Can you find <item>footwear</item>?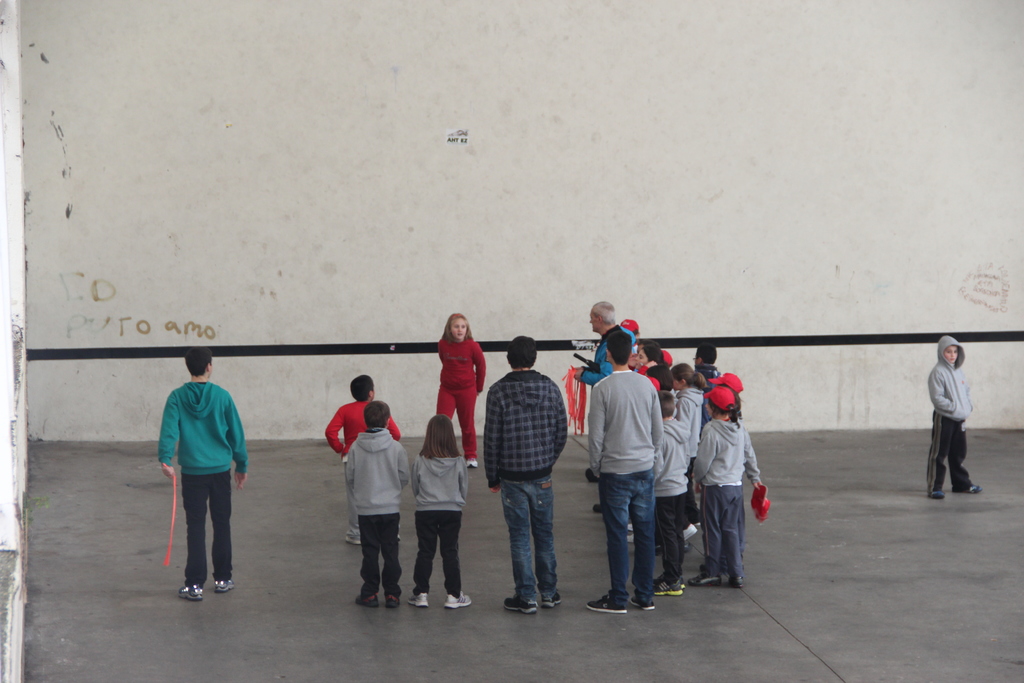
Yes, bounding box: <region>442, 591, 469, 608</region>.
